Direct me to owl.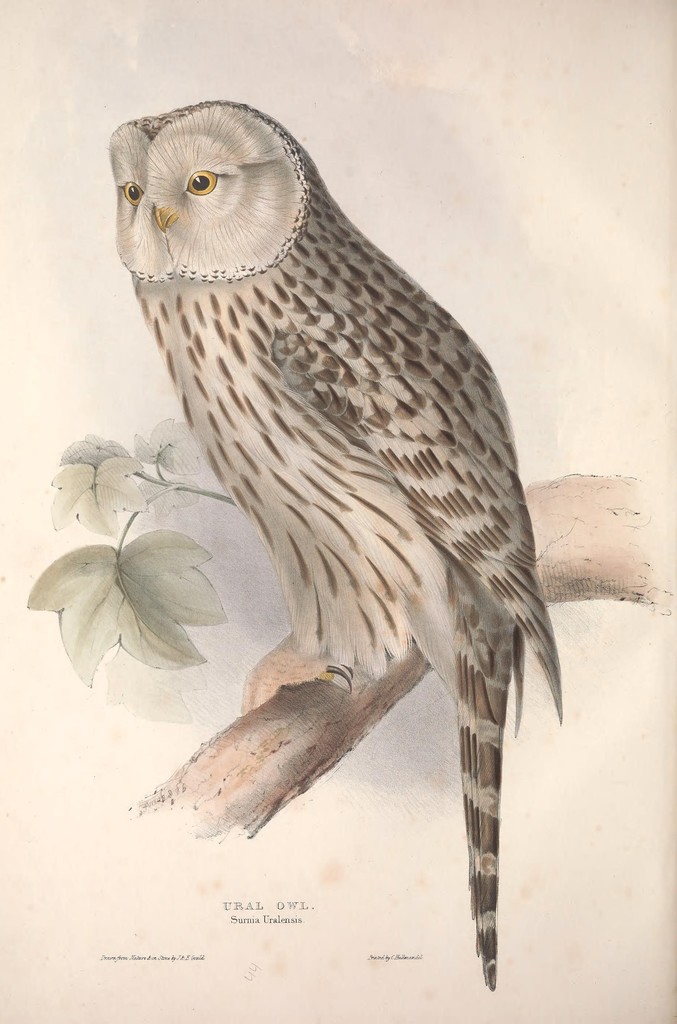
Direction: [x1=108, y1=95, x2=564, y2=988].
